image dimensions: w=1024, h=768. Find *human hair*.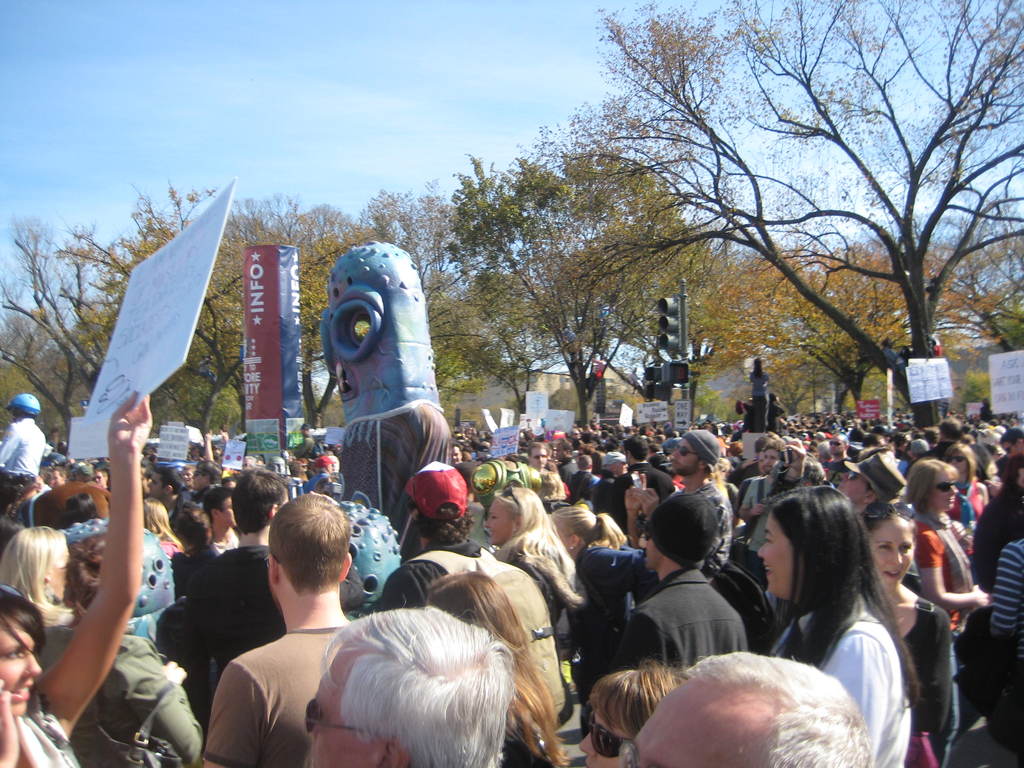
{"left": 62, "top": 490, "right": 99, "bottom": 524}.
